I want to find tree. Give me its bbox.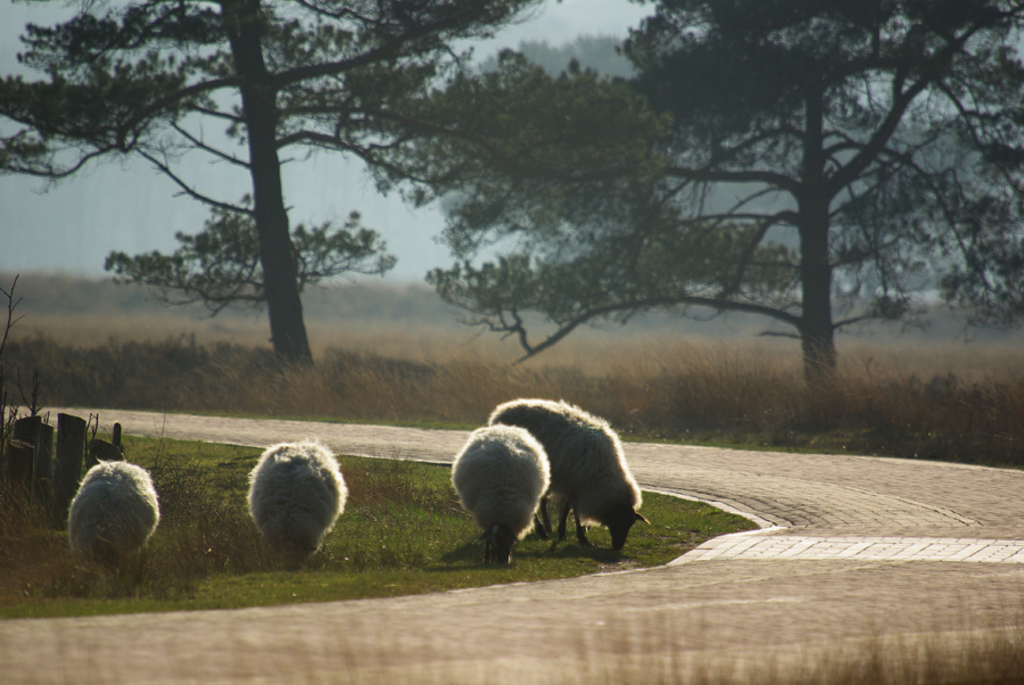
0, 0, 624, 375.
